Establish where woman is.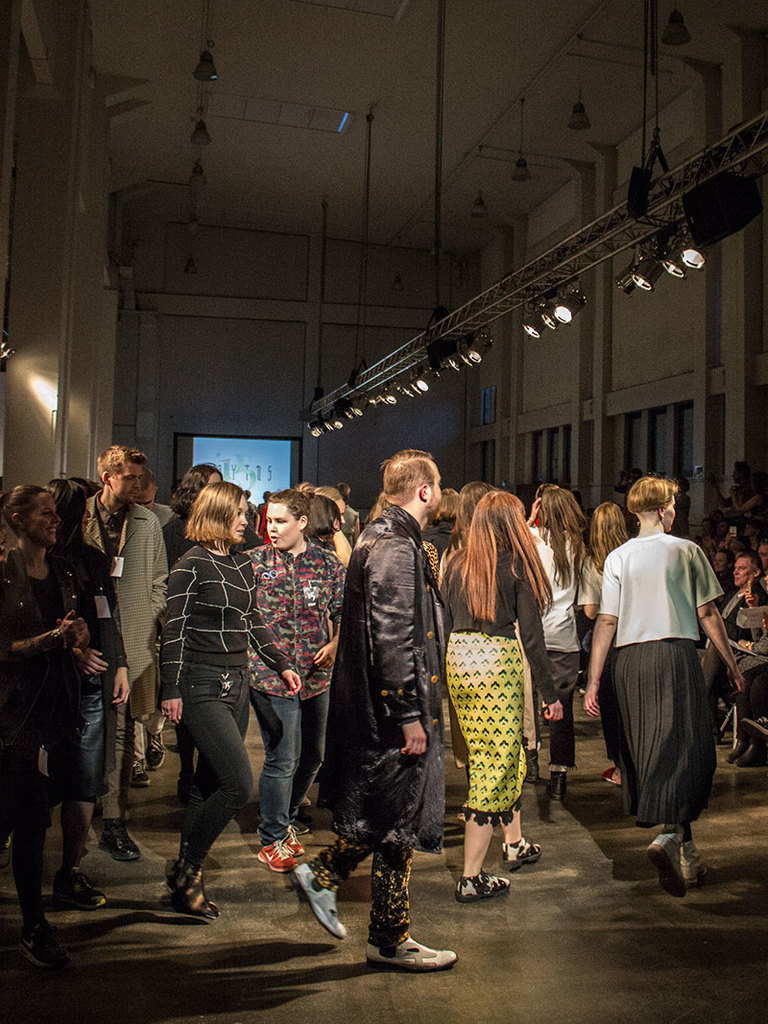
Established at 525/486/594/802.
